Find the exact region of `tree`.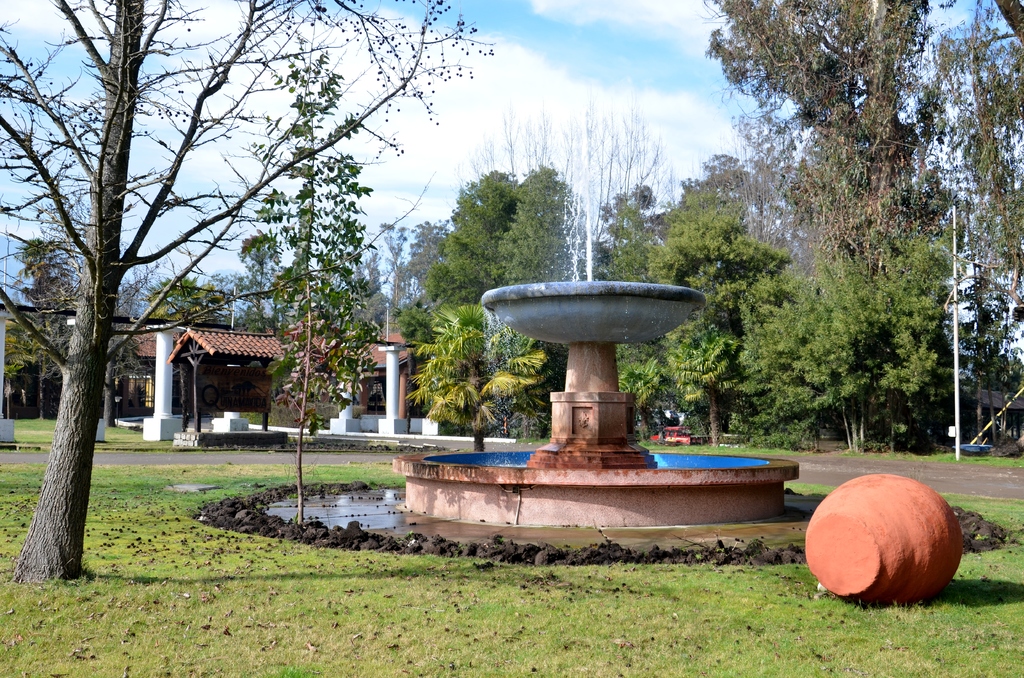
Exact region: BBox(26, 30, 405, 504).
